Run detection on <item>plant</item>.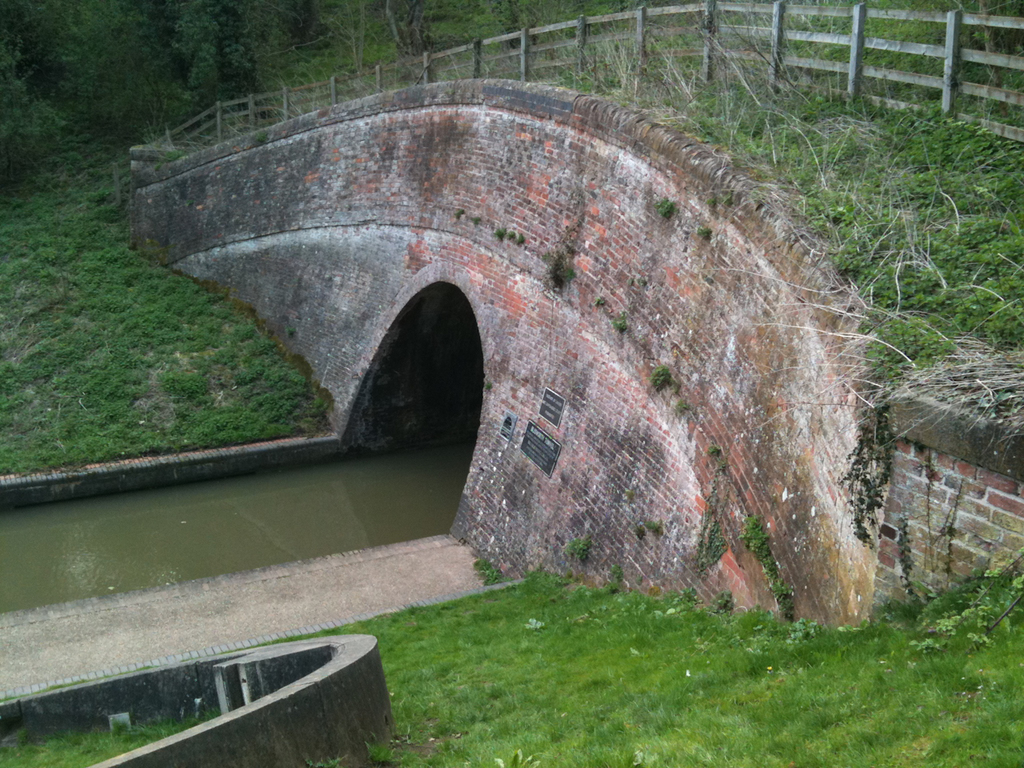
Result: region(504, 230, 518, 240).
